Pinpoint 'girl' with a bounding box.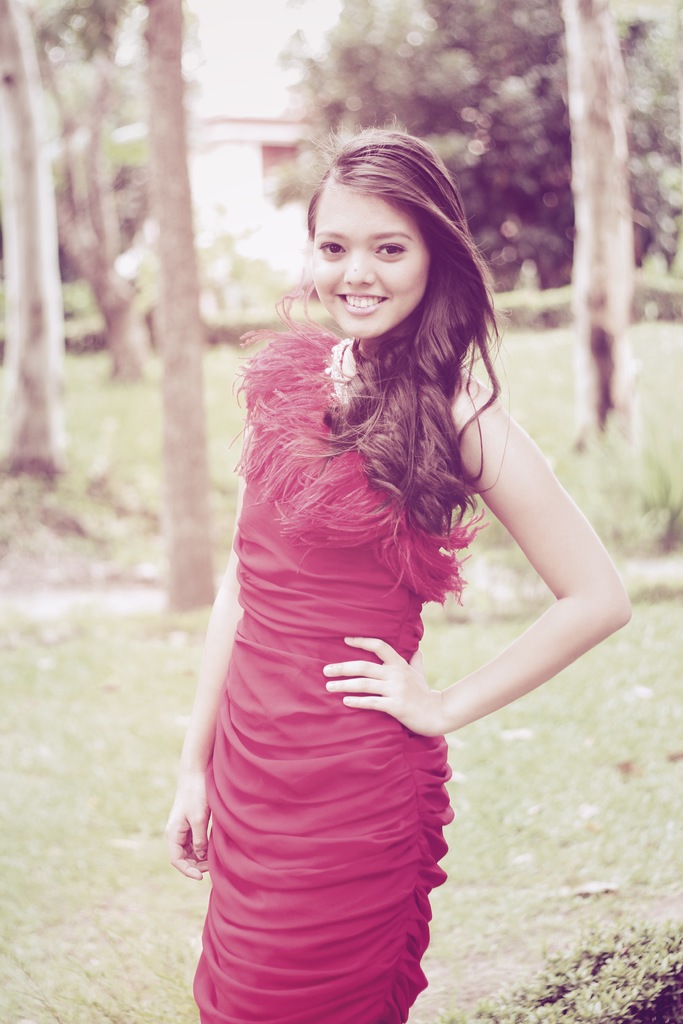
region(157, 111, 637, 1023).
